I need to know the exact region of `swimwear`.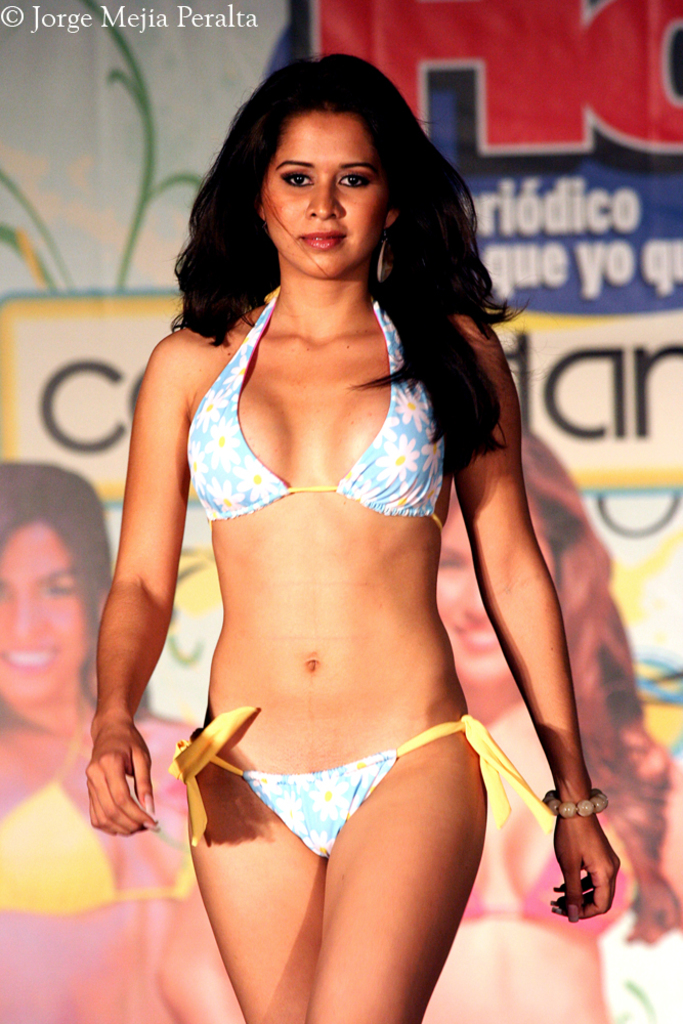
Region: [187, 278, 449, 531].
